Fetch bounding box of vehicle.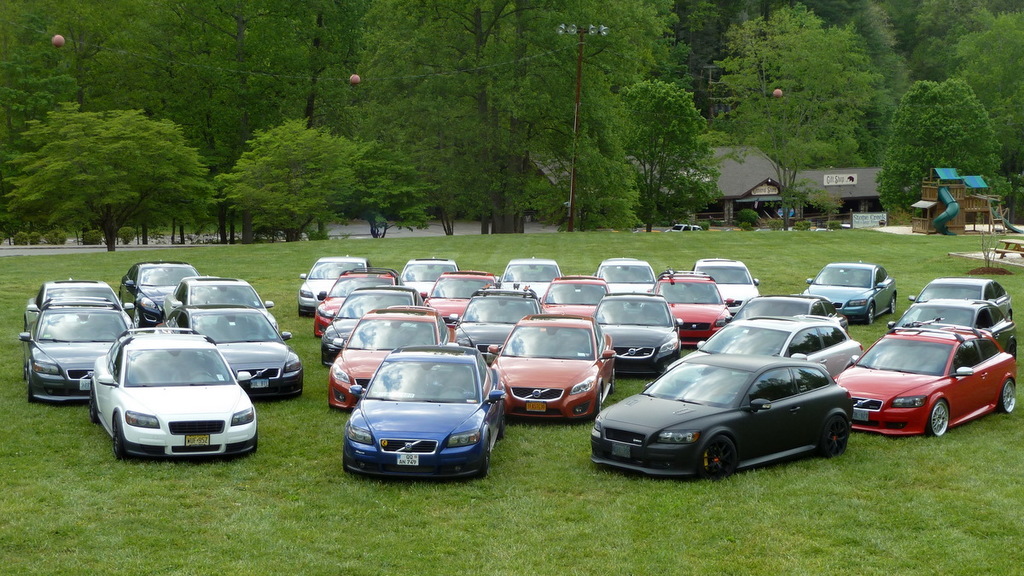
Bbox: [left=892, top=299, right=1020, bottom=357].
